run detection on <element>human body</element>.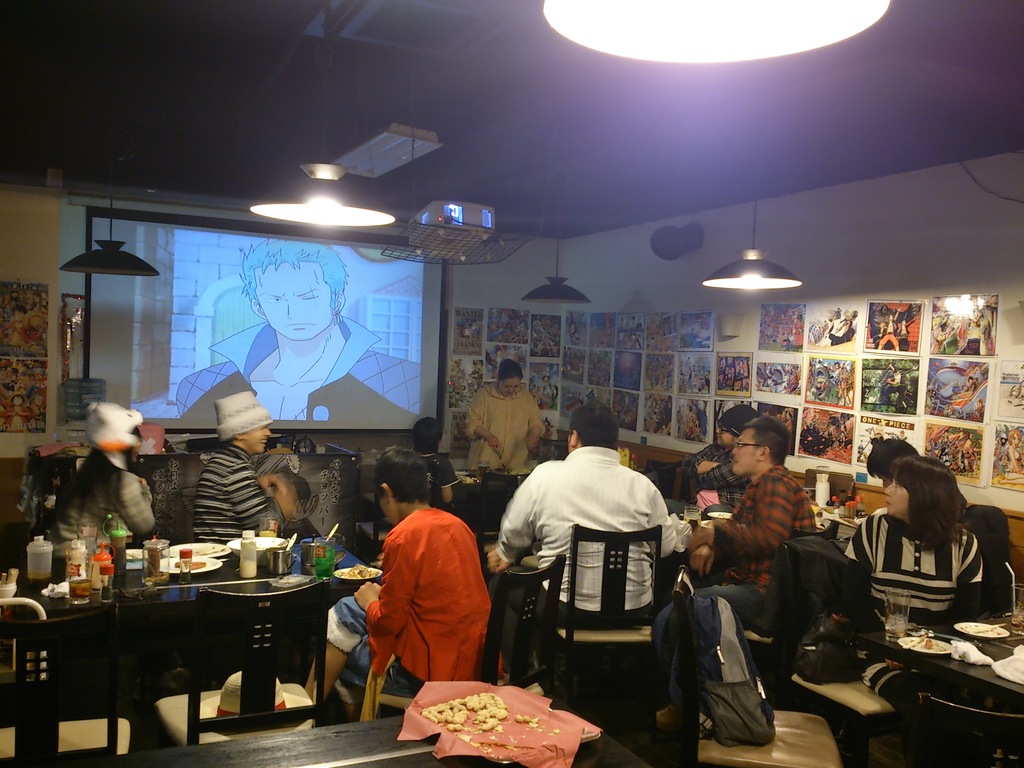
Result: BBox(847, 452, 988, 623).
